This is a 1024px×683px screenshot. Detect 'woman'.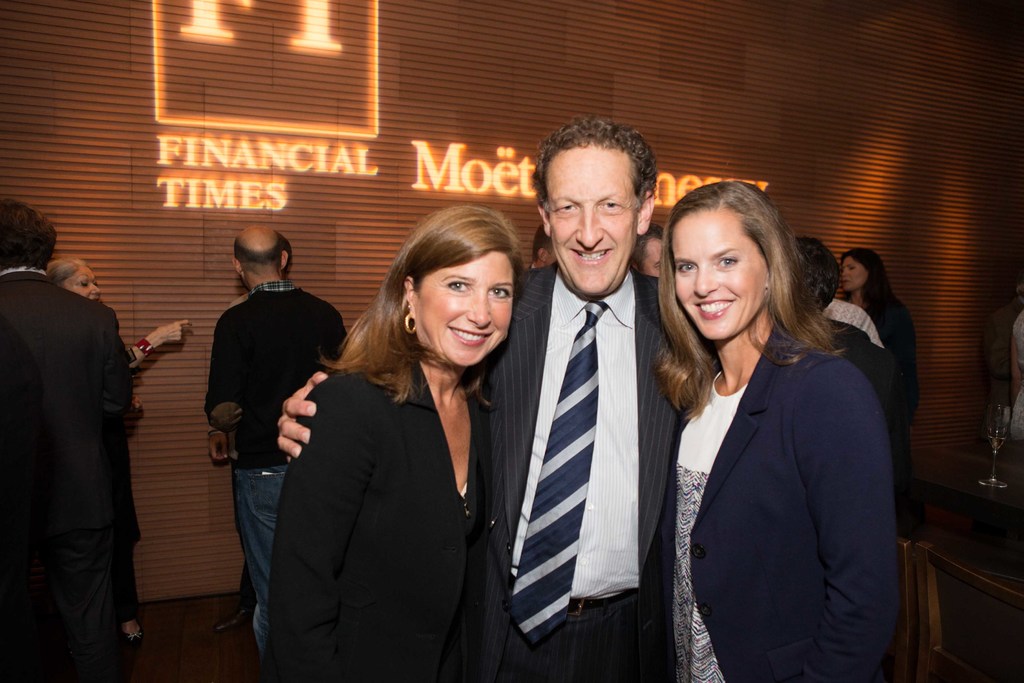
636,171,927,682.
